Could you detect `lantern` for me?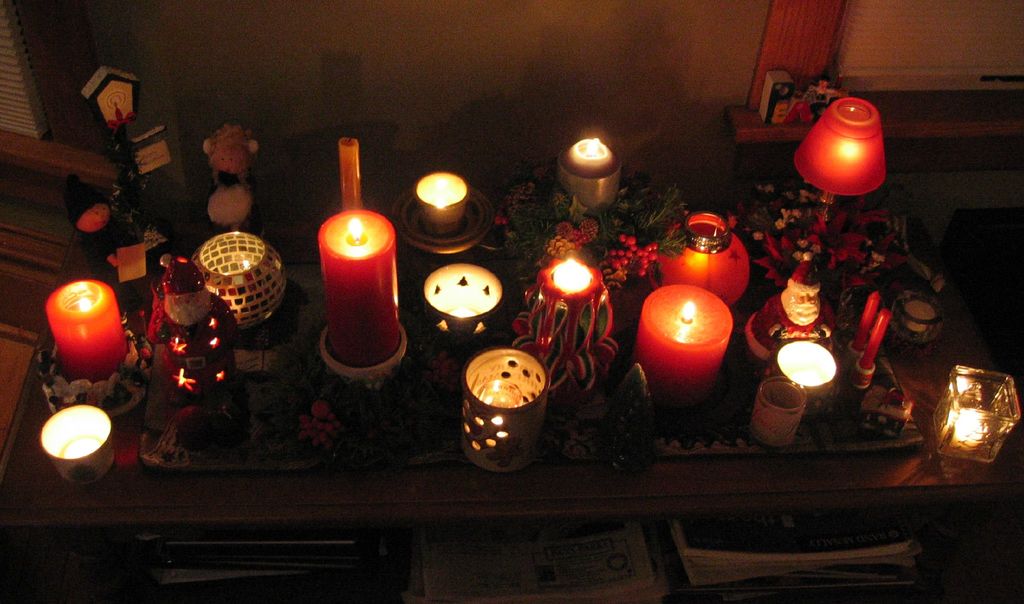
Detection result: (465, 352, 548, 469).
